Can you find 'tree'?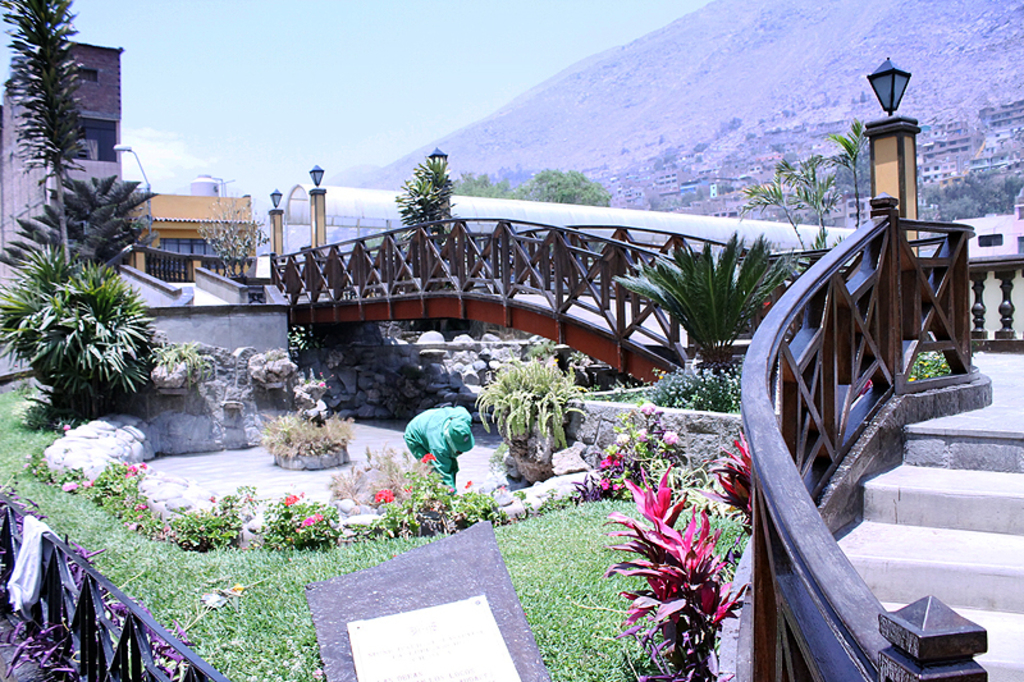
Yes, bounding box: 196, 203, 273, 279.
